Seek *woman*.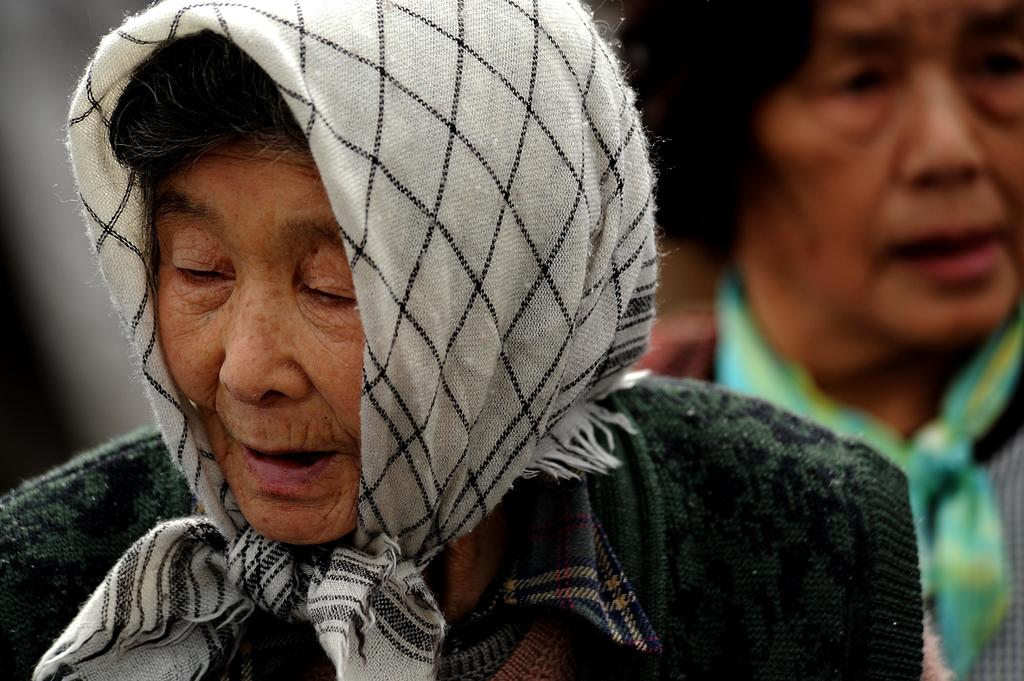
pyautogui.locateOnScreen(632, 0, 1023, 680).
